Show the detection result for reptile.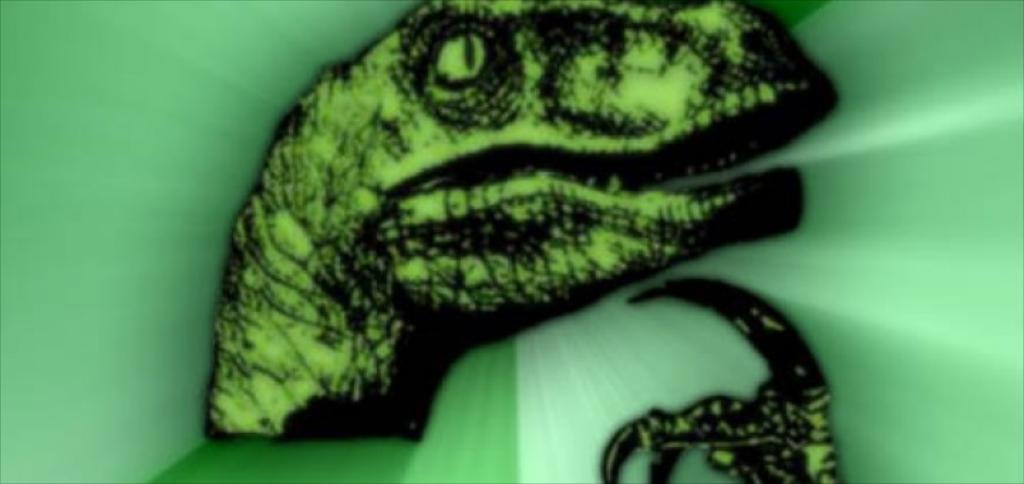
(206,0,839,483).
